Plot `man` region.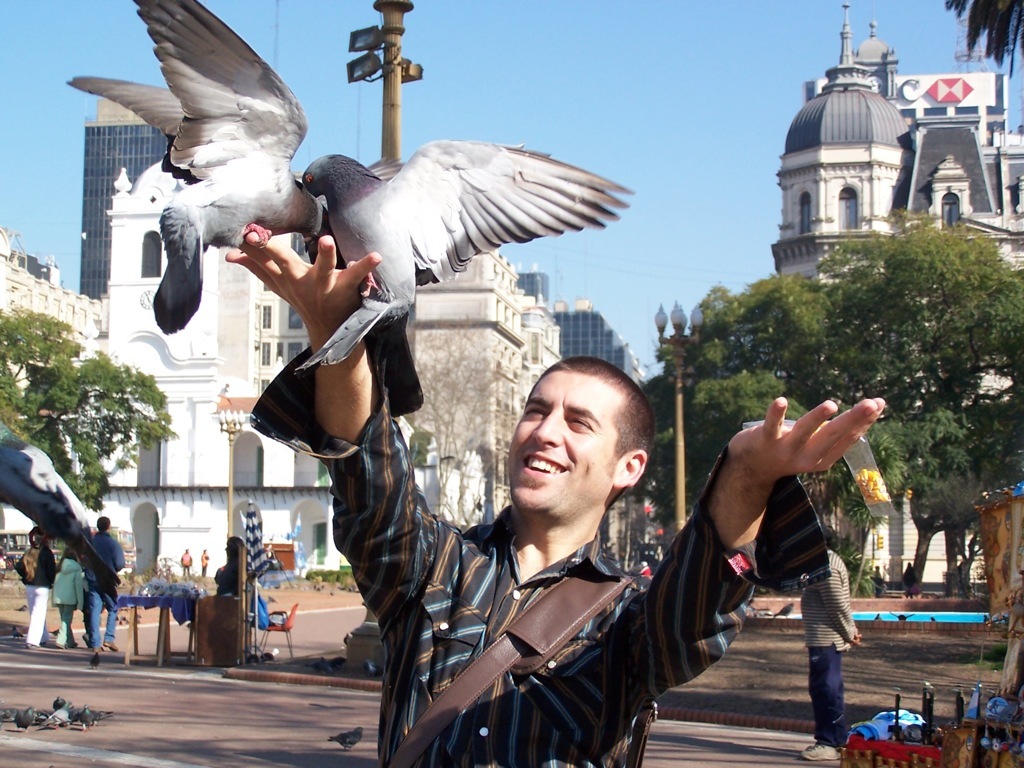
Plotted at (180,548,193,574).
